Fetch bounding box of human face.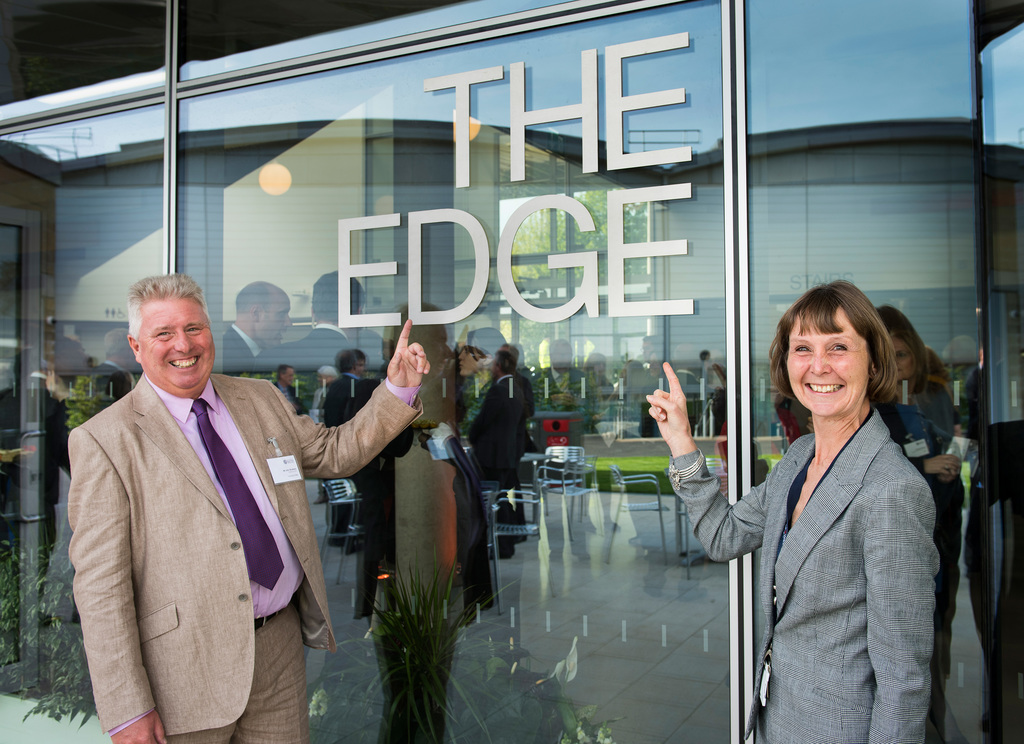
Bbox: <box>892,337,916,379</box>.
